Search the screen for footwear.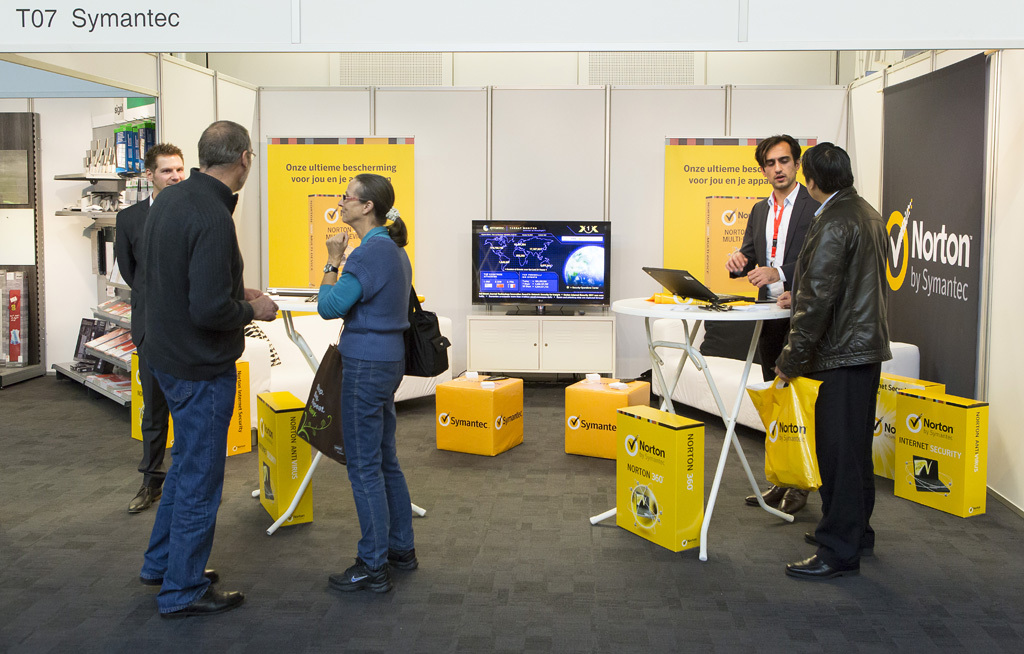
Found at [left=385, top=547, right=422, bottom=577].
